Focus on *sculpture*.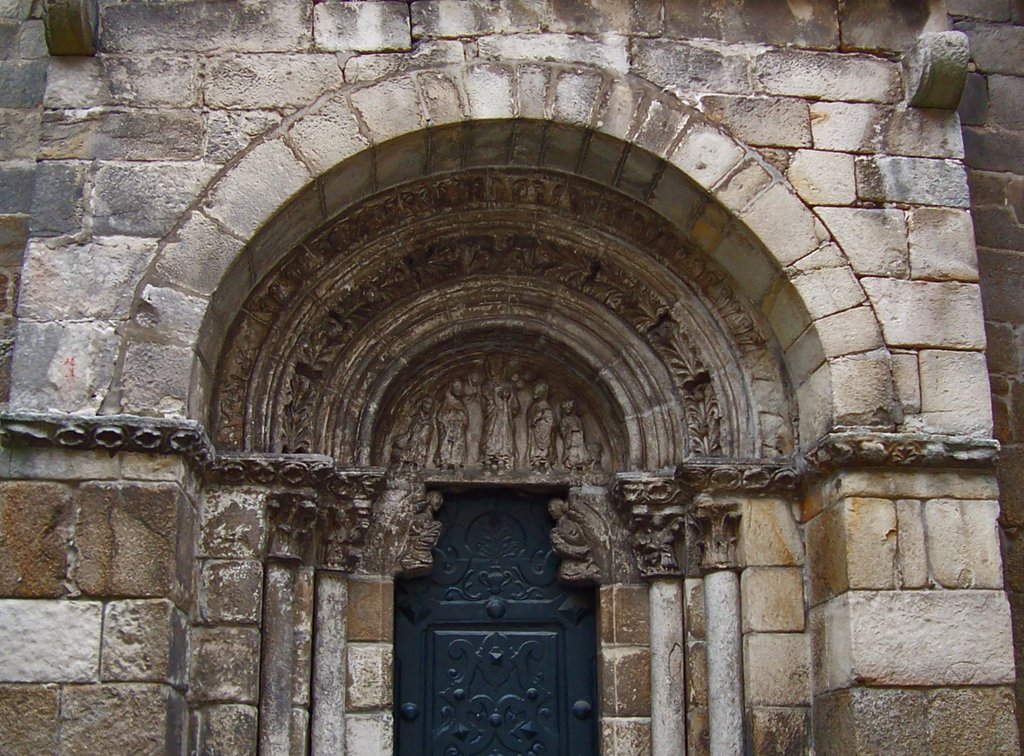
Focused at (400,488,442,569).
